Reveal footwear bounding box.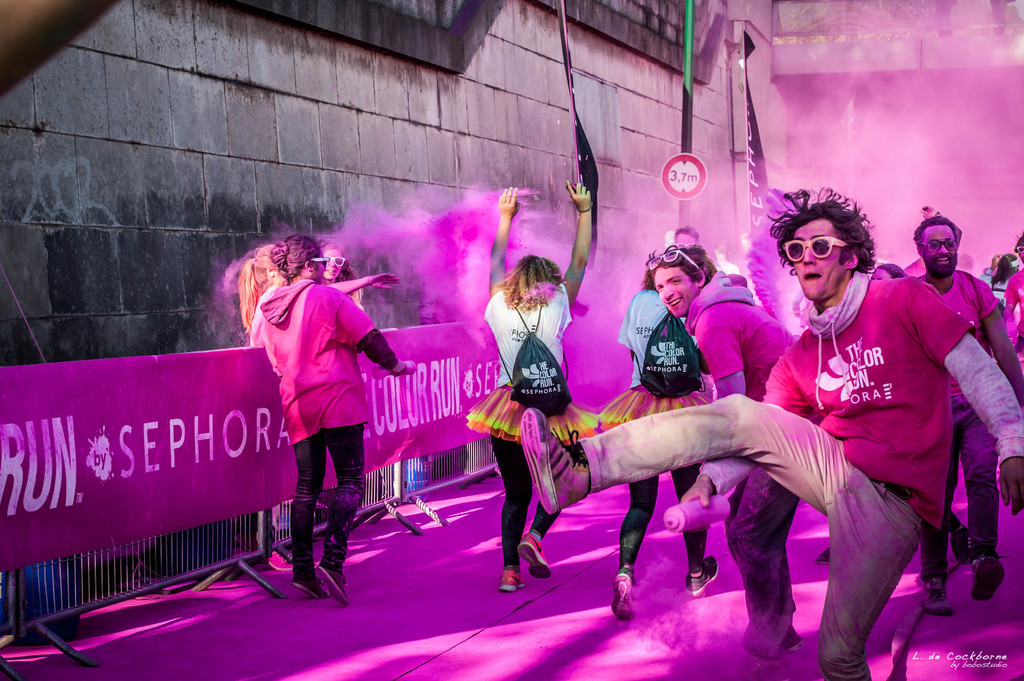
Revealed: bbox=[687, 555, 719, 596].
